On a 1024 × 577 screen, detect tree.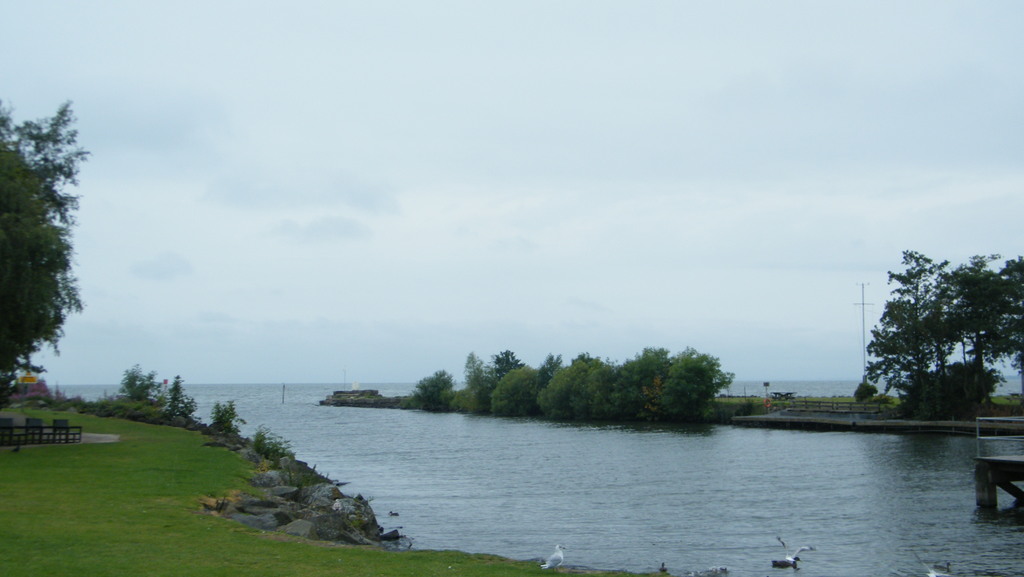
[987, 249, 1023, 375].
